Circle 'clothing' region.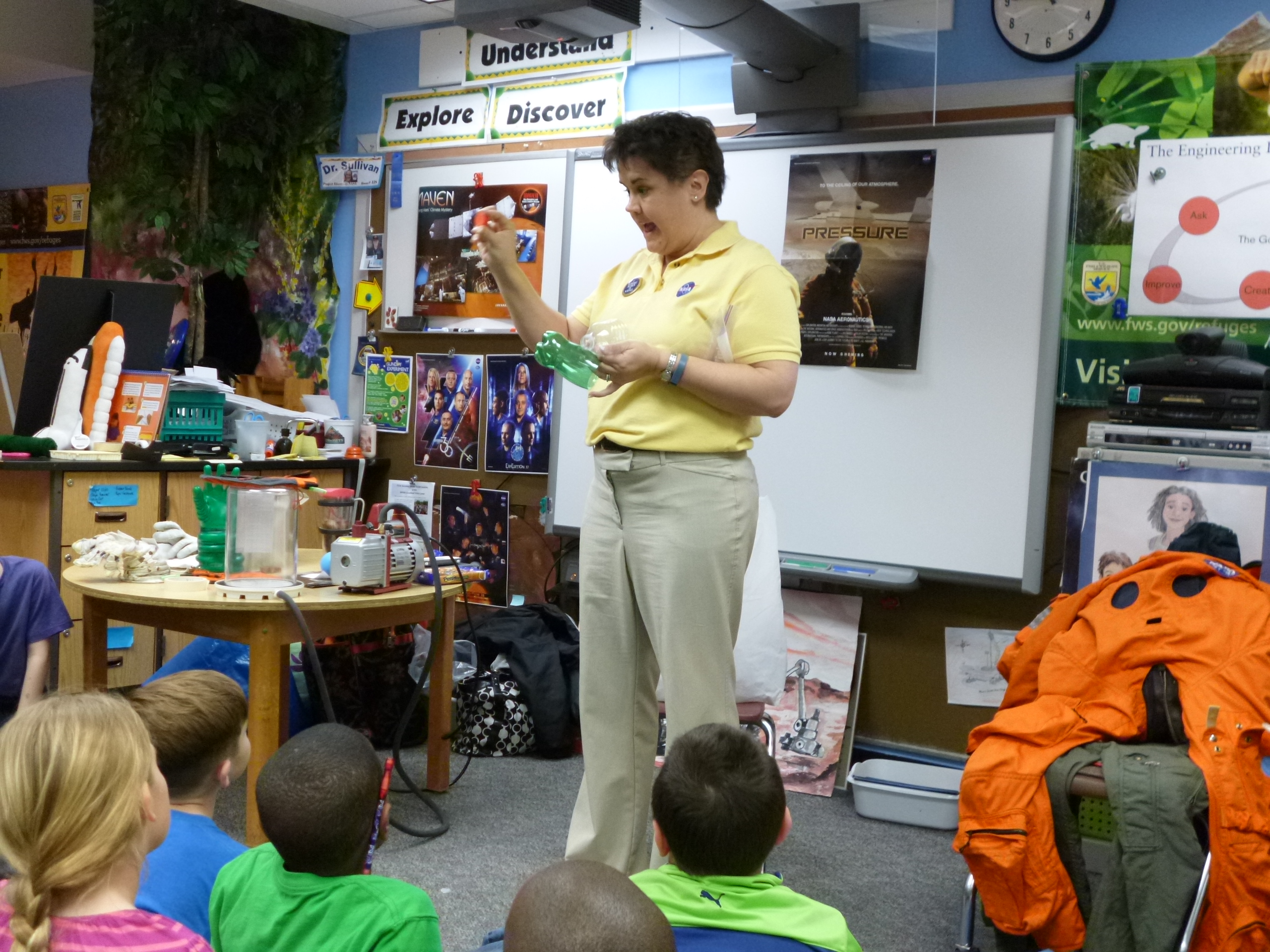
Region: x1=309 y1=427 x2=430 y2=472.
